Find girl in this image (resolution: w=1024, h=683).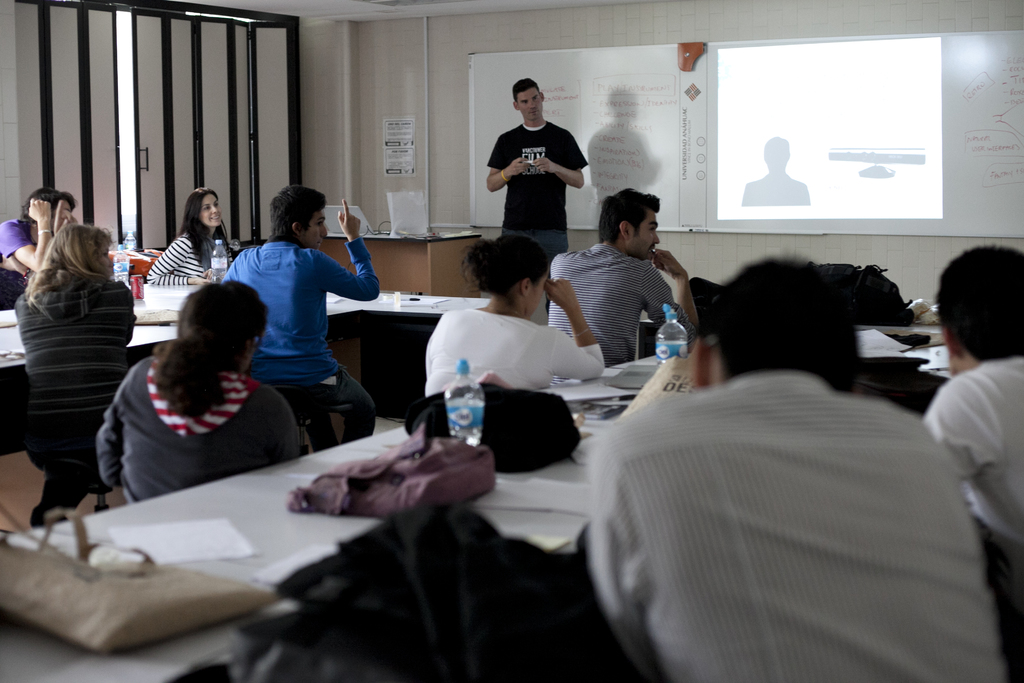
pyautogui.locateOnScreen(15, 224, 139, 525).
